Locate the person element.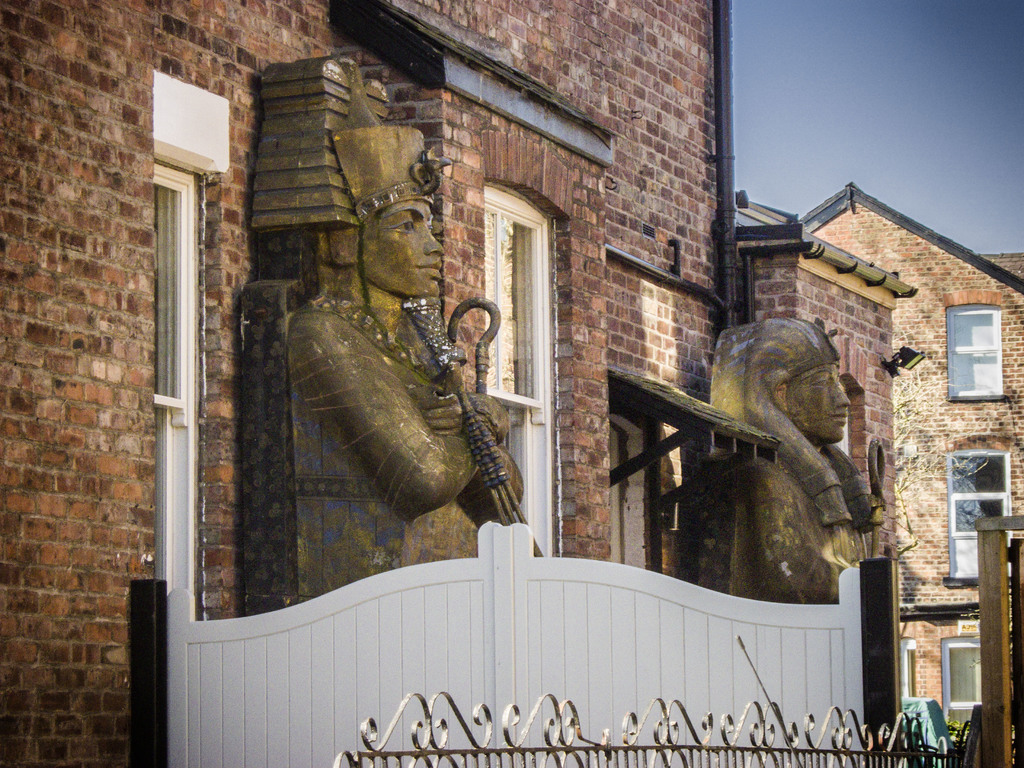
Element bbox: box=[673, 308, 887, 603].
